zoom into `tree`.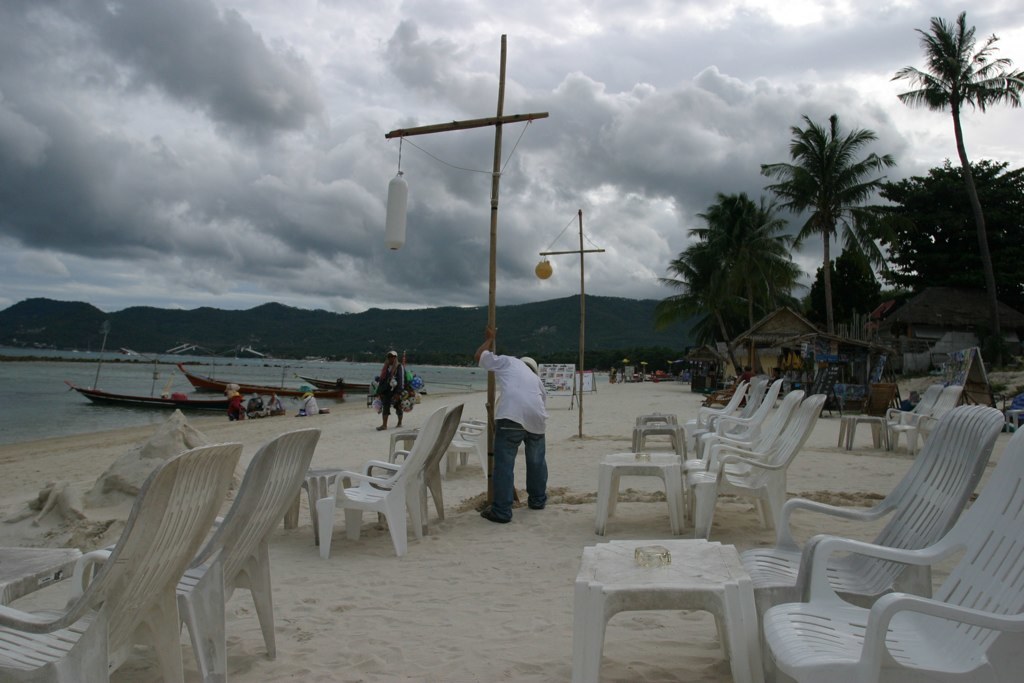
Zoom target: rect(688, 185, 804, 377).
